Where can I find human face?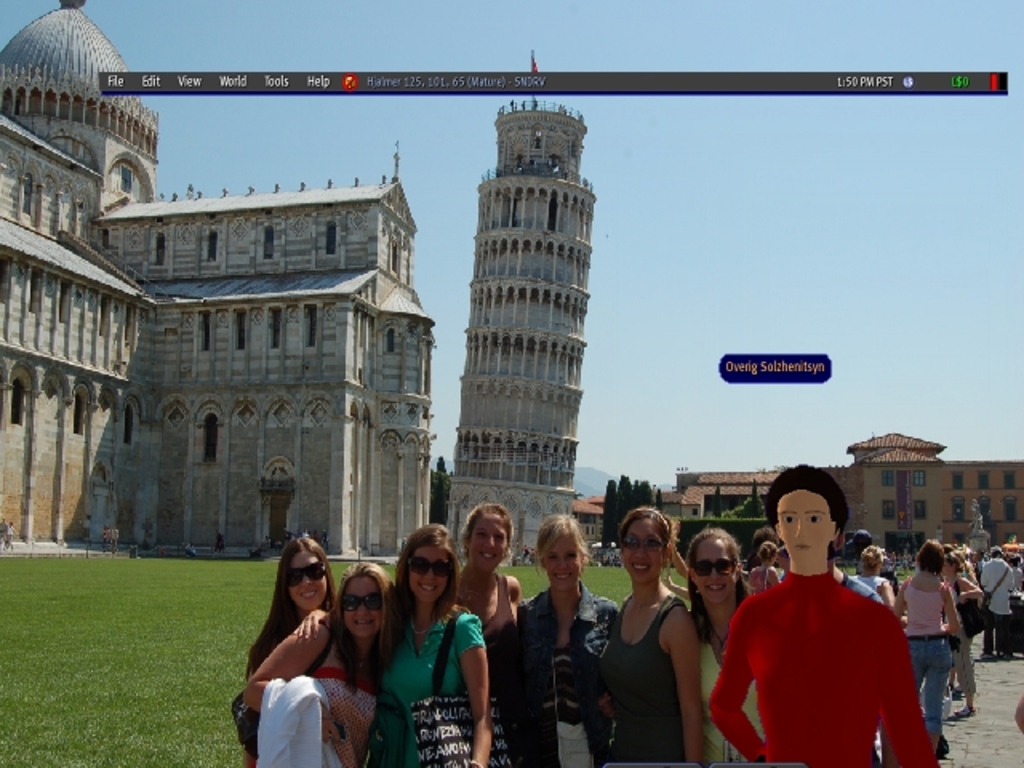
You can find it at detection(547, 539, 581, 589).
